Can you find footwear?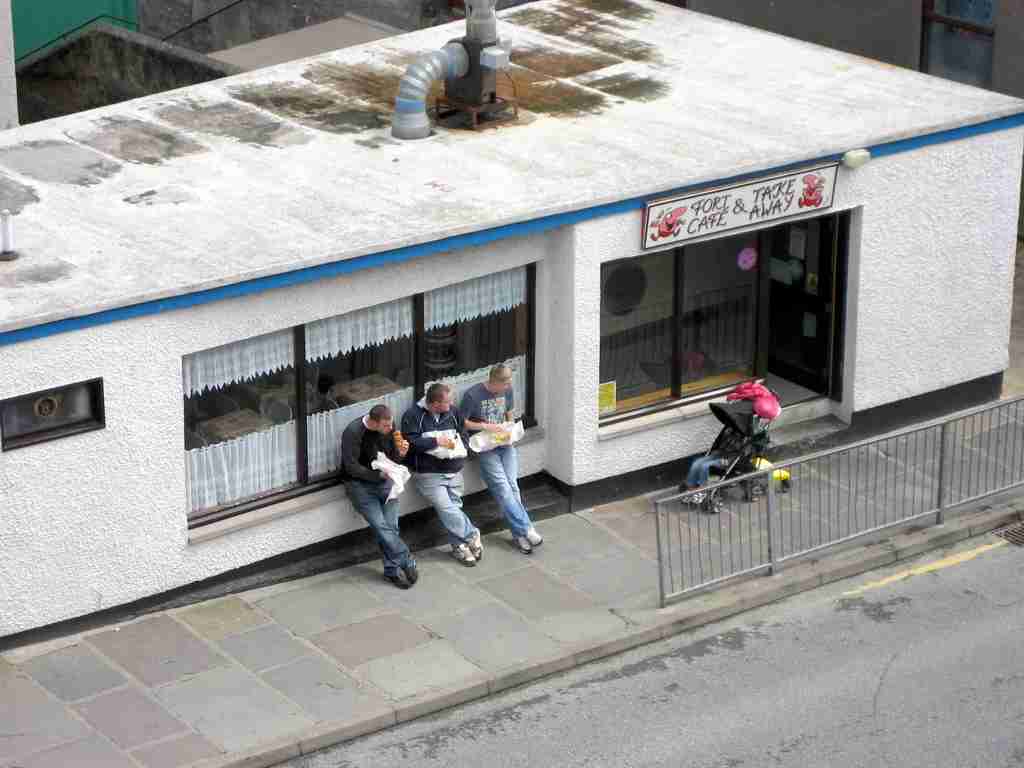
Yes, bounding box: <bbox>452, 541, 476, 567</bbox>.
